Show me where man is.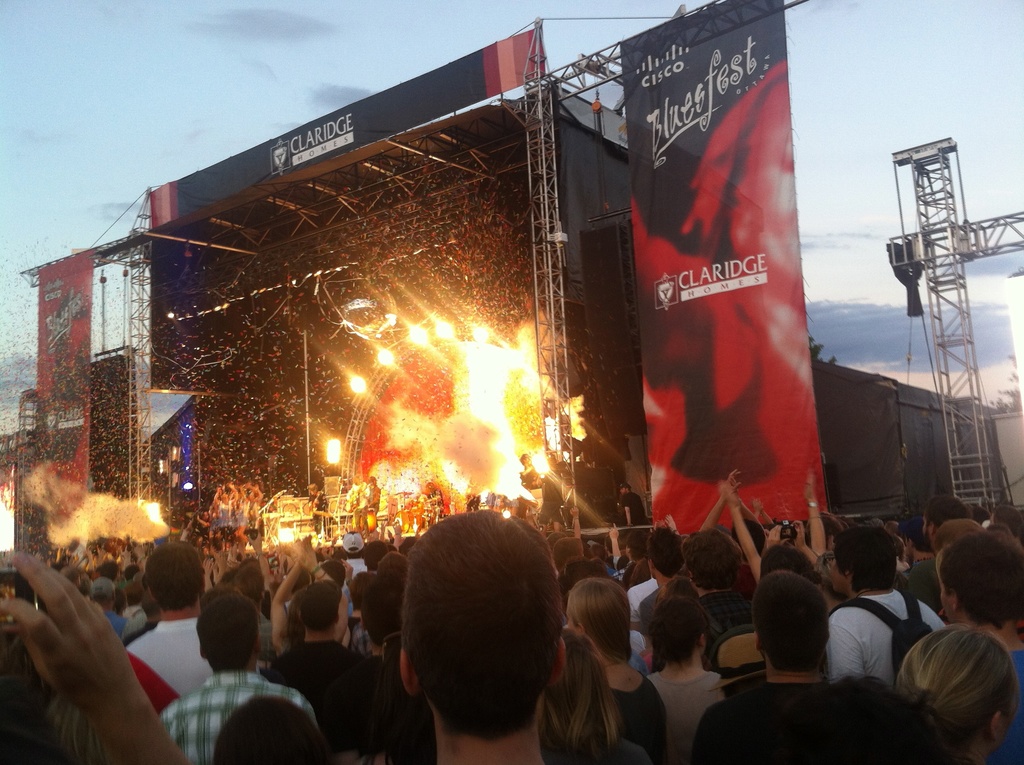
man is at locate(259, 579, 401, 764).
